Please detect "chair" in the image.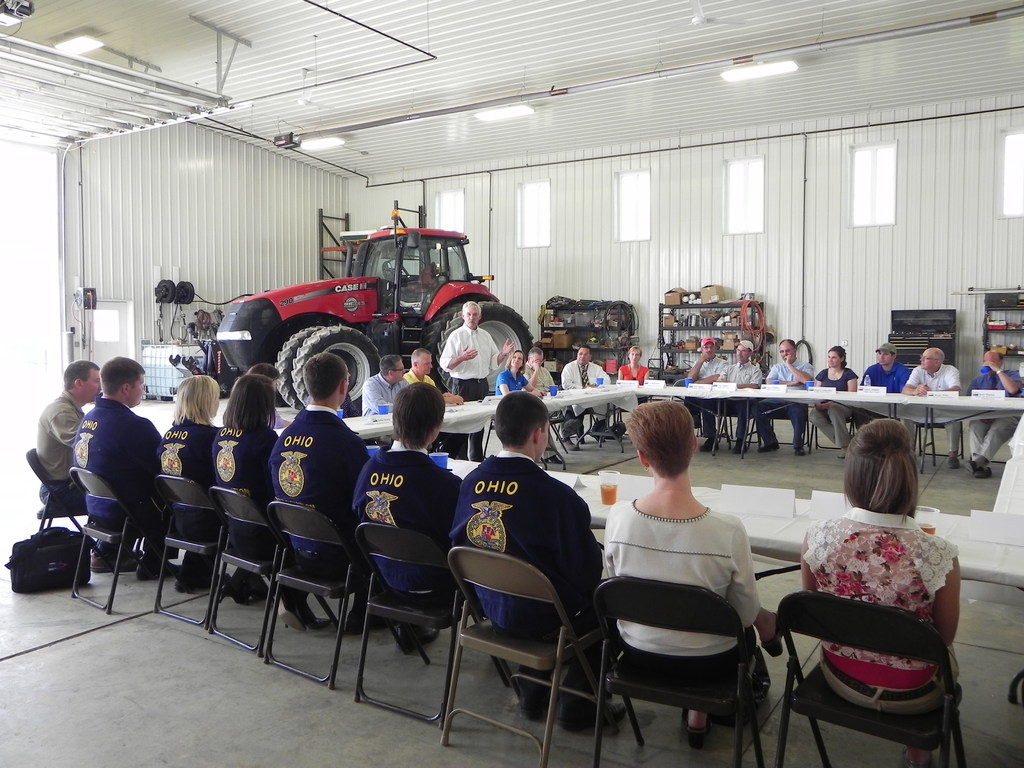
select_region(593, 532, 788, 764).
